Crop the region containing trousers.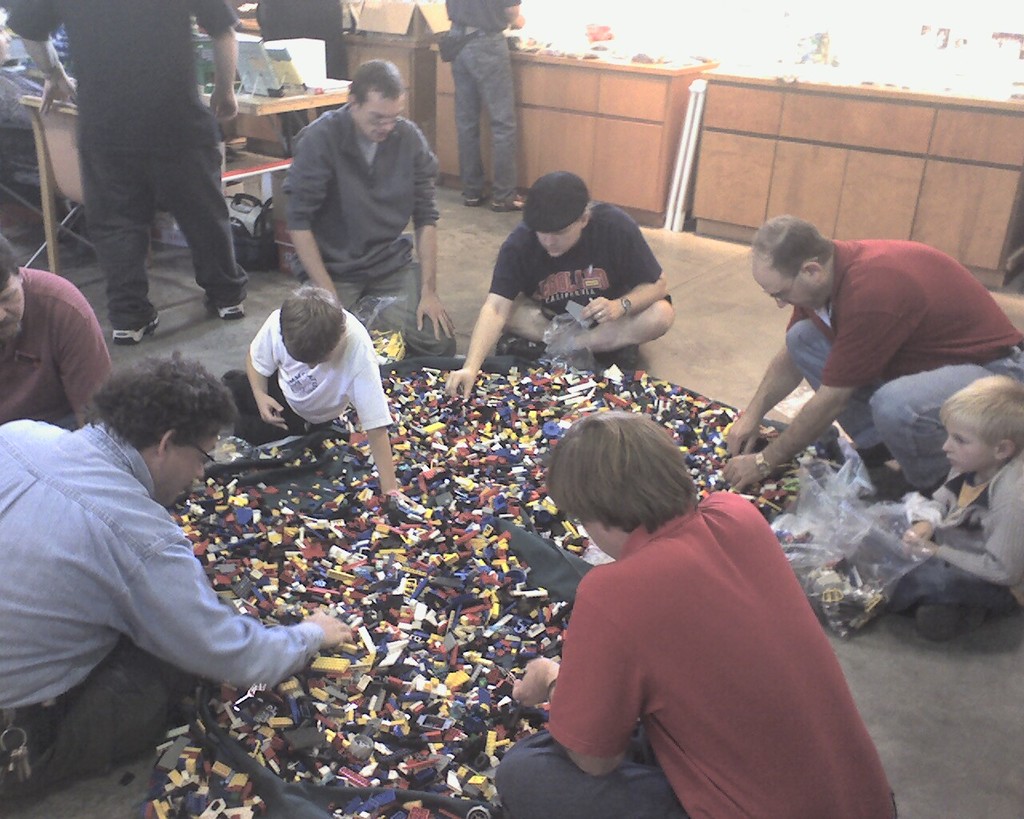
Crop region: 492, 725, 901, 818.
